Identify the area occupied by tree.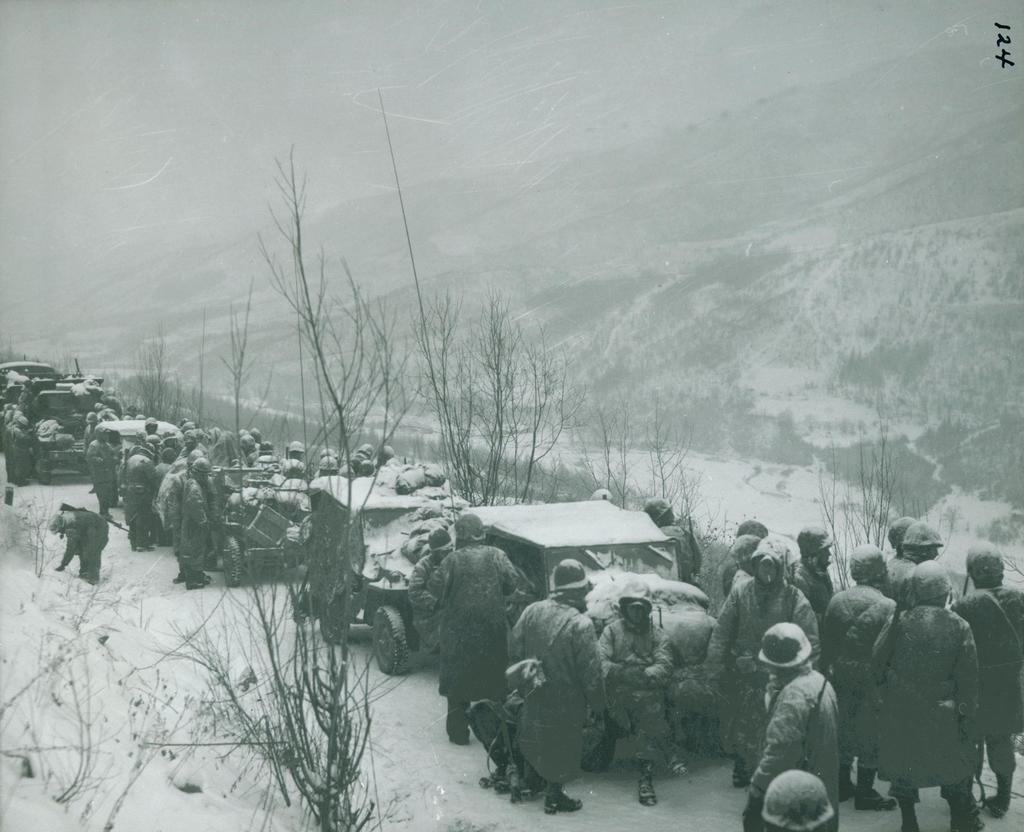
Area: <box>194,564,389,817</box>.
